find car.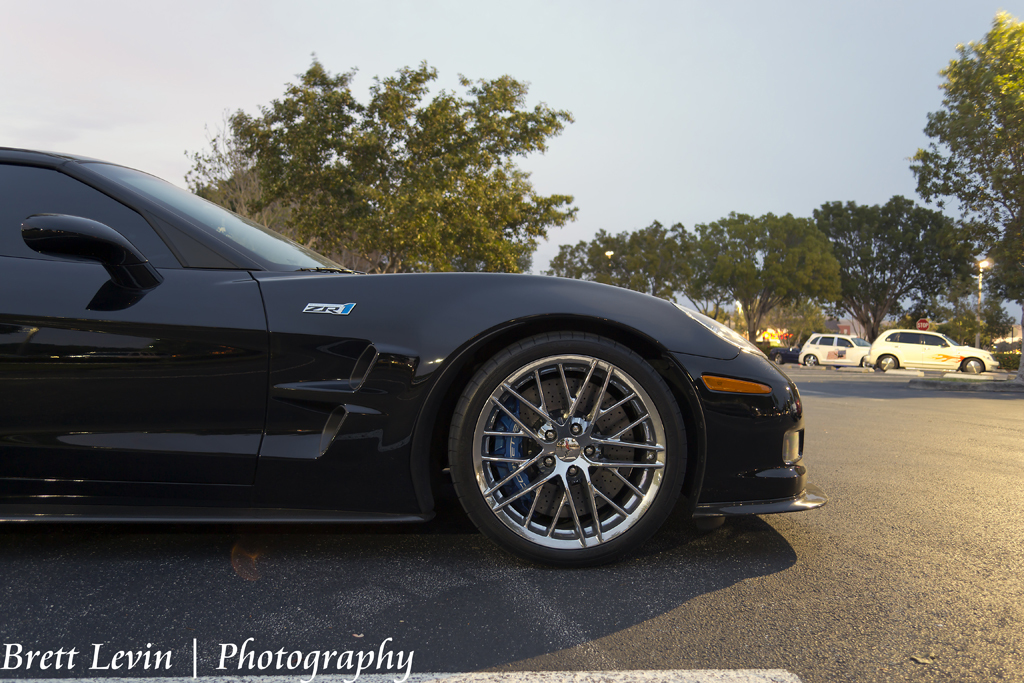
[left=748, top=337, right=795, bottom=368].
